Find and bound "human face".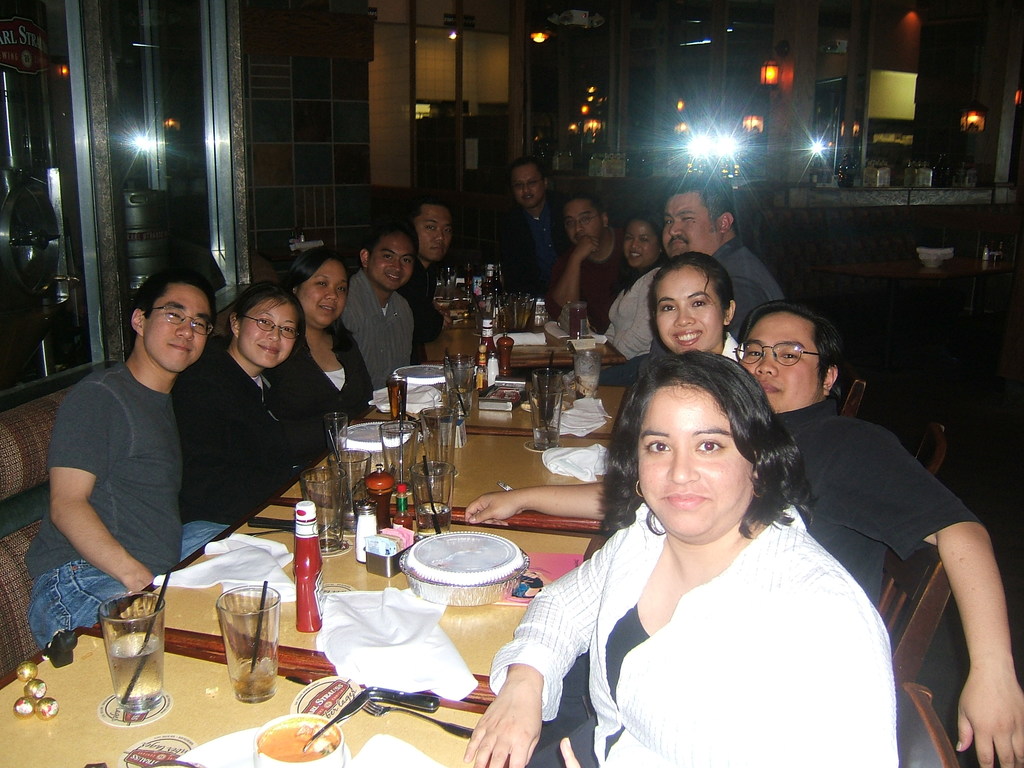
Bound: [640, 391, 748, 532].
